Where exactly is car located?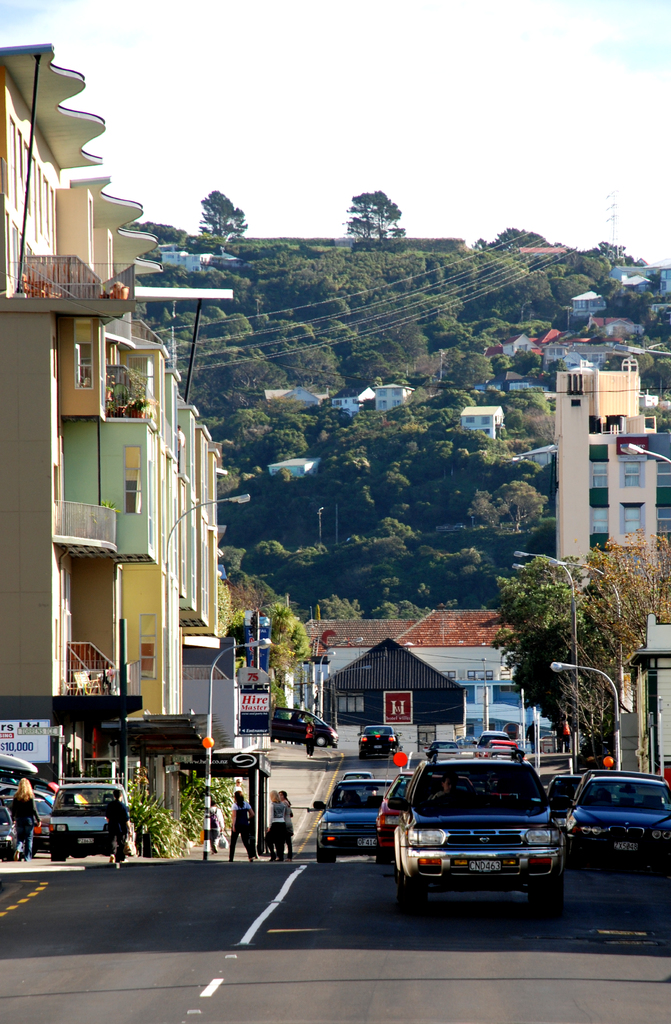
Its bounding box is (left=354, top=724, right=398, bottom=756).
